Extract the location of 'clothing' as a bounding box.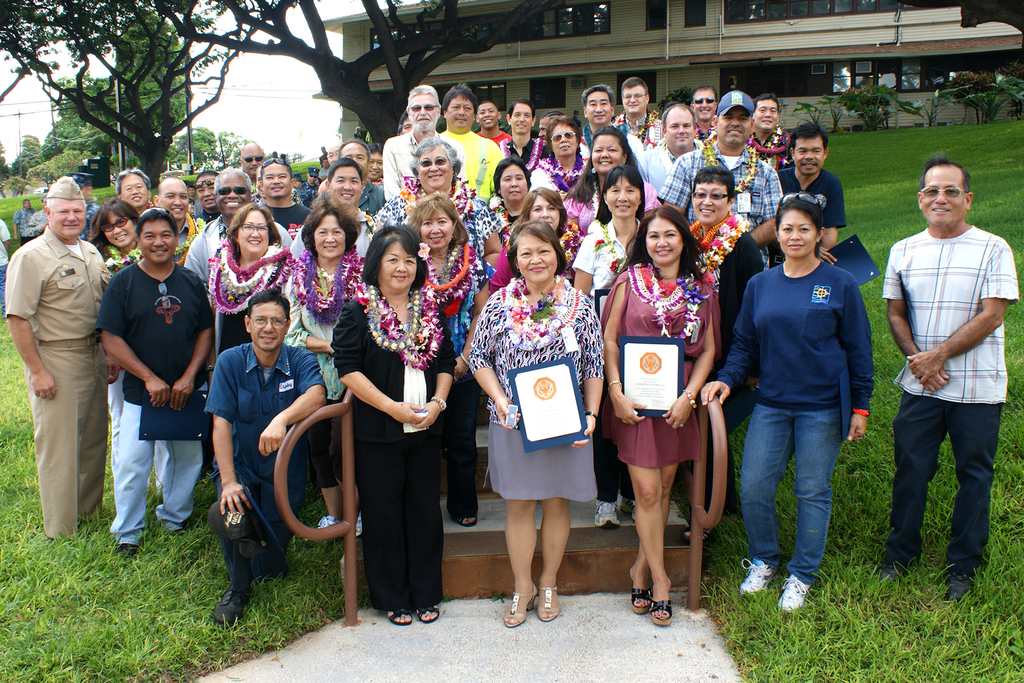
BBox(891, 214, 1023, 572).
